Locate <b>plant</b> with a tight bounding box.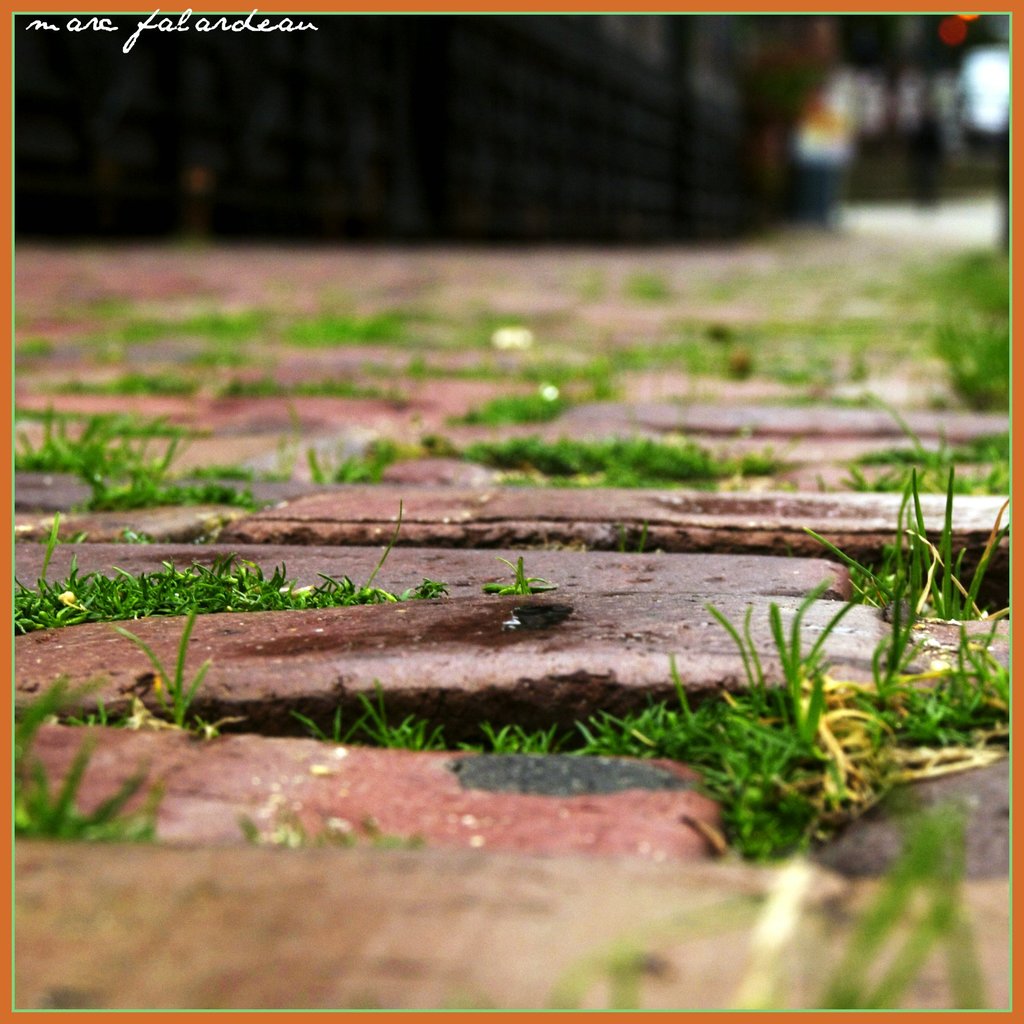
[x1=609, y1=337, x2=859, y2=377].
